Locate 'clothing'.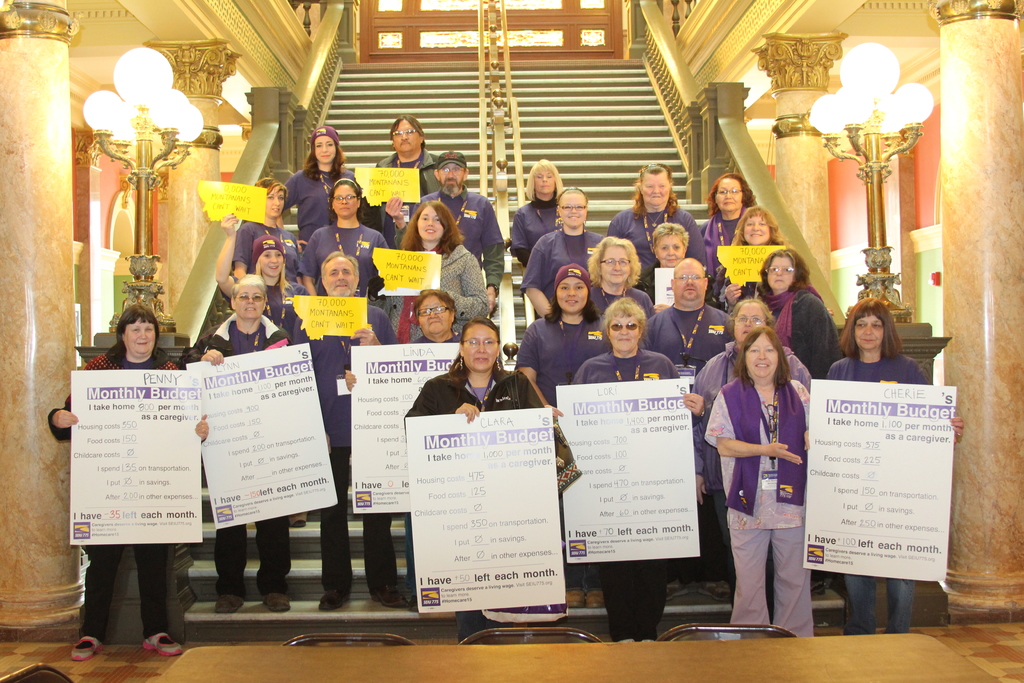
Bounding box: bbox(291, 303, 406, 588).
